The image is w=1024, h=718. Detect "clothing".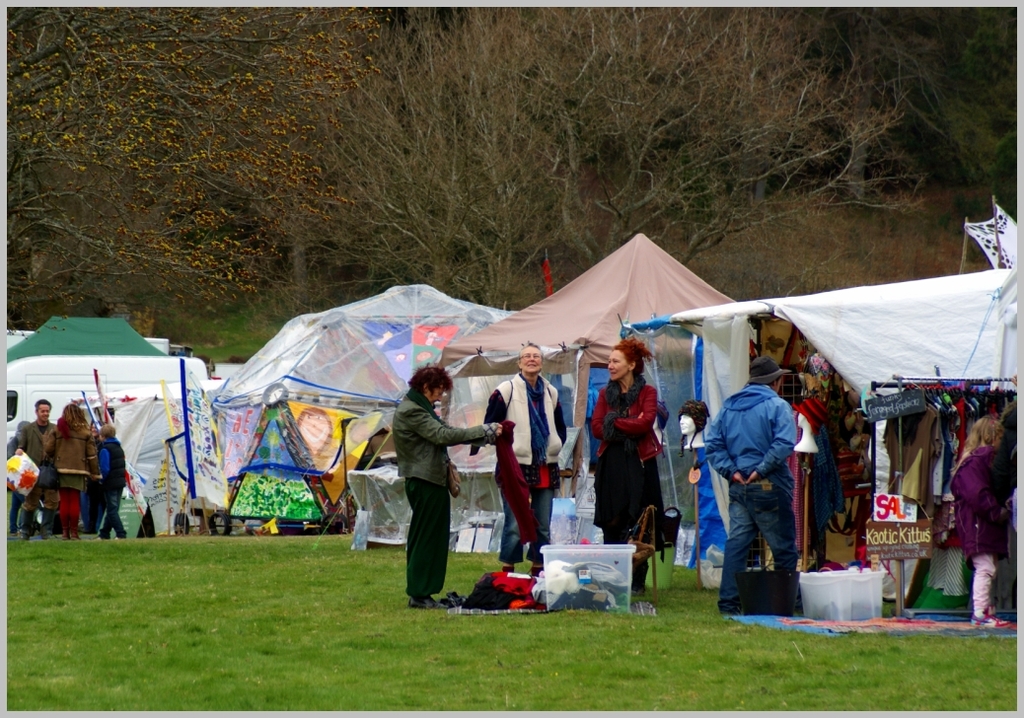
Detection: 784 450 803 534.
